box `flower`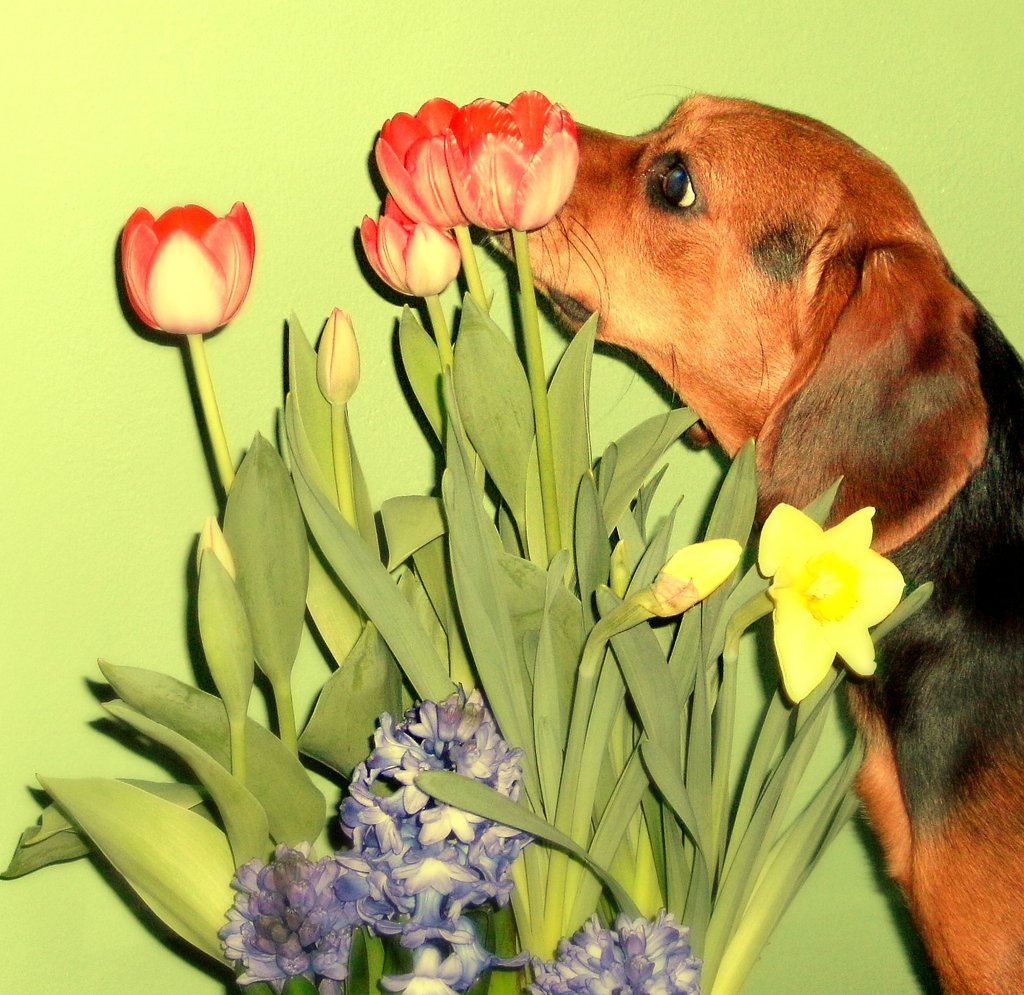
[318, 302, 366, 408]
